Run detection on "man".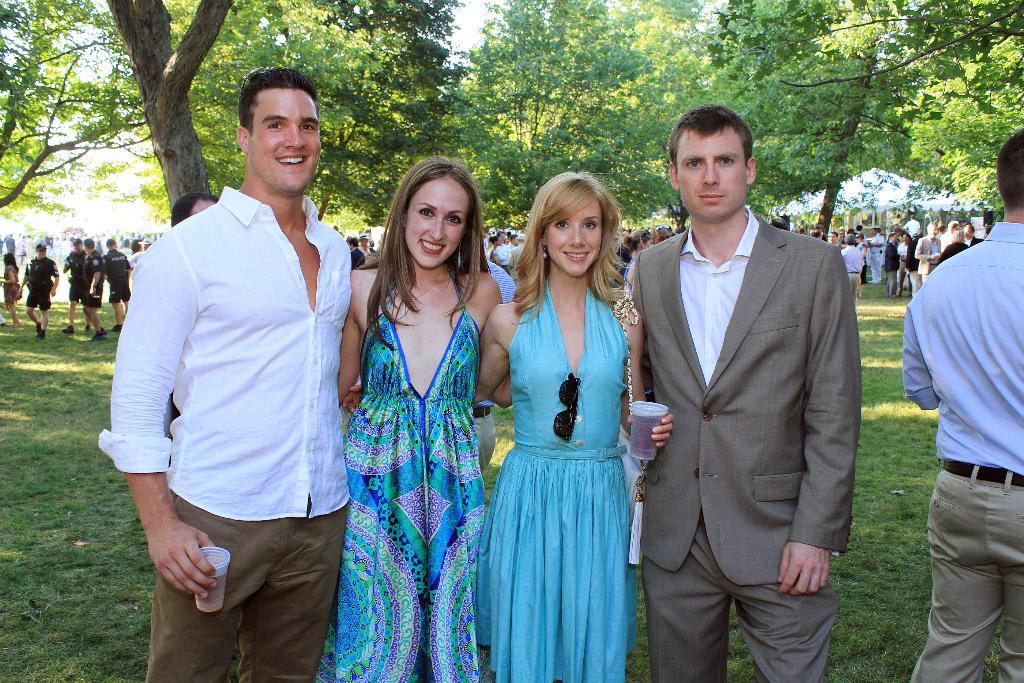
Result: x1=349, y1=233, x2=365, y2=276.
